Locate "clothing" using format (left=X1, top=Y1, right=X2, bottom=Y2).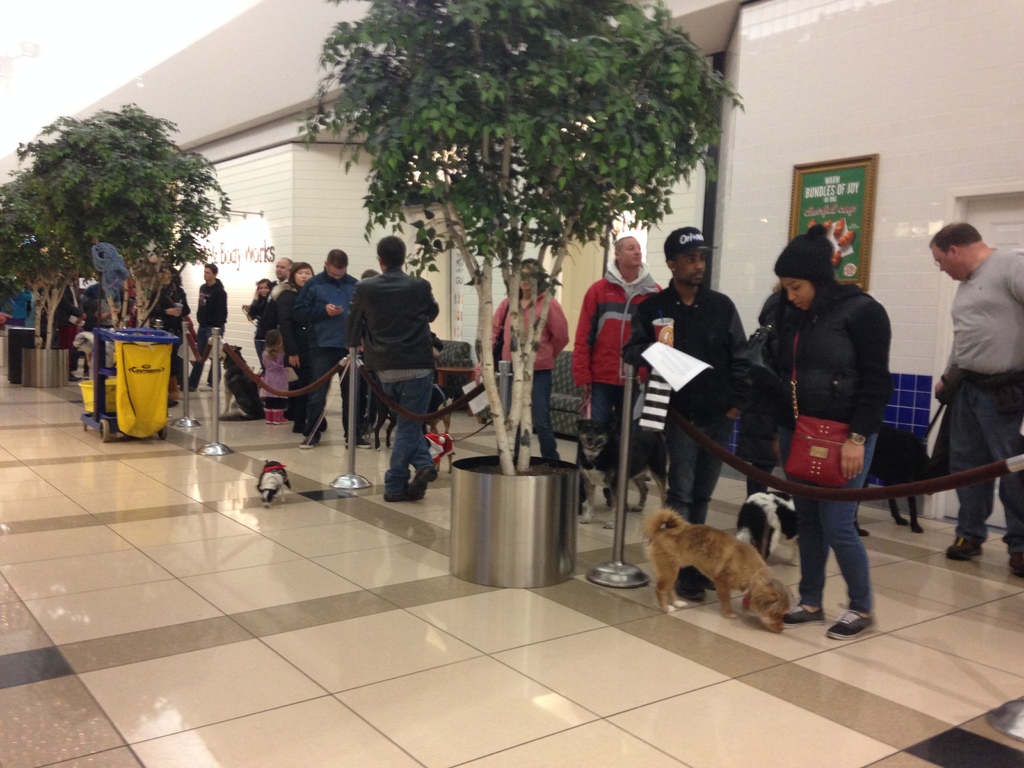
(left=569, top=262, right=666, bottom=502).
